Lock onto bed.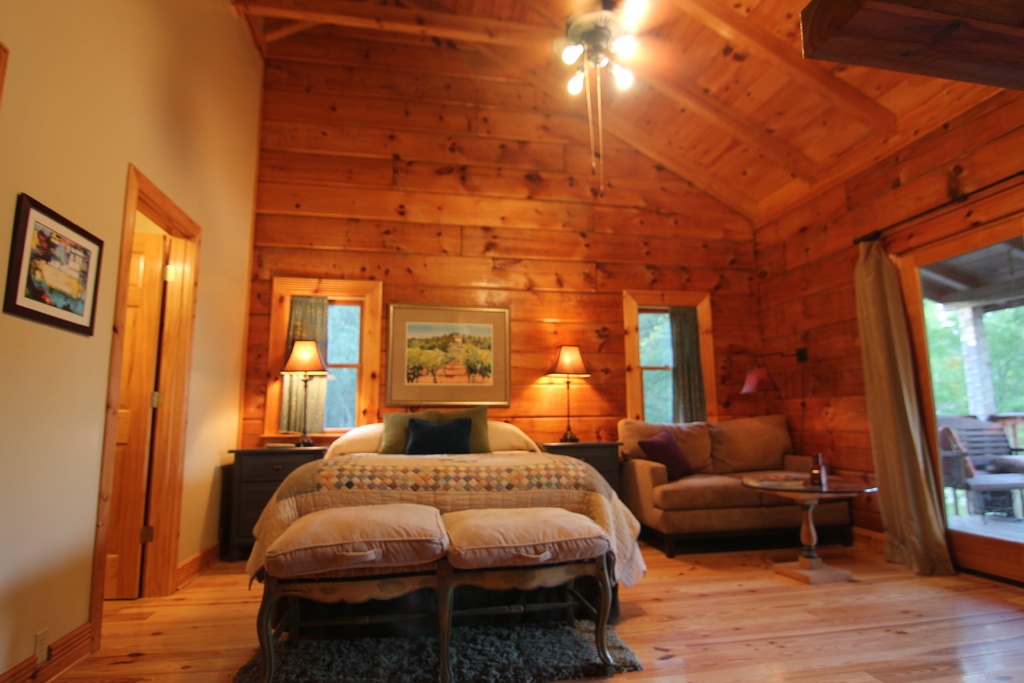
Locked: l=240, t=400, r=652, b=682.
